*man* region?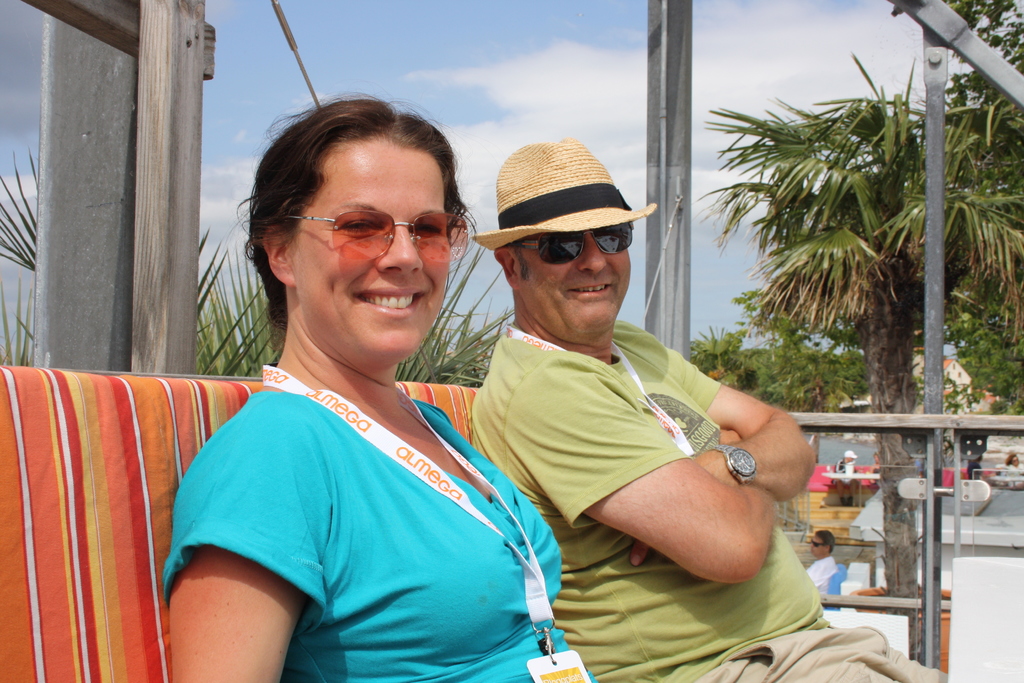
444 147 840 671
